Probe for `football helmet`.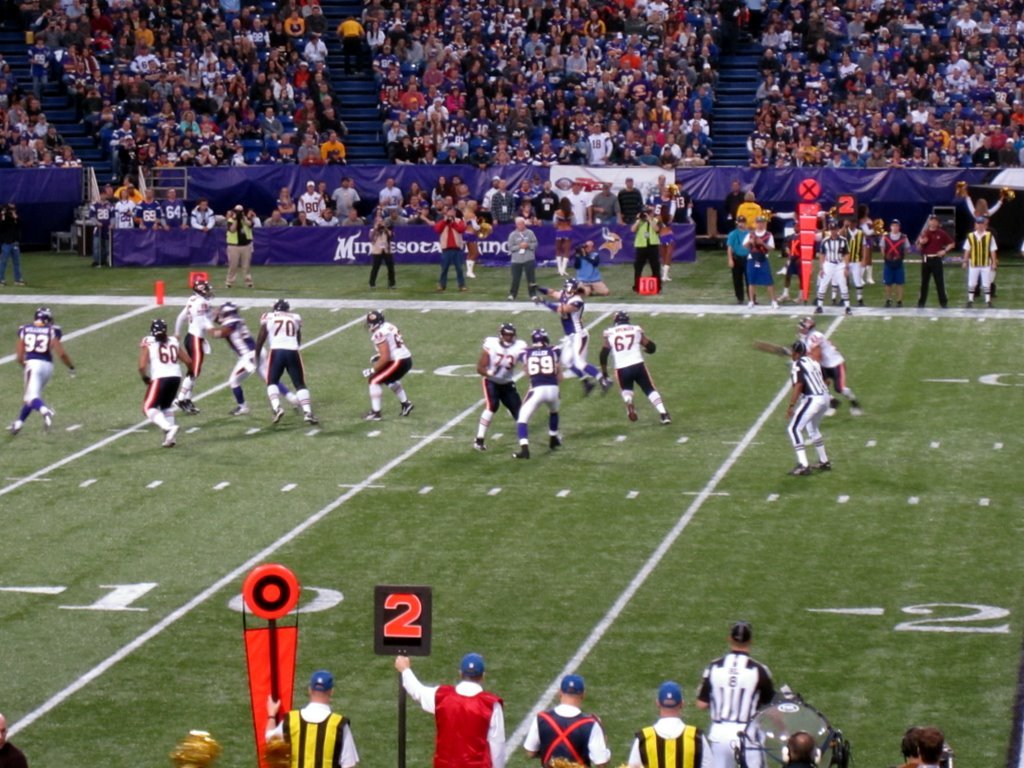
Probe result: [x1=35, y1=308, x2=52, y2=326].
